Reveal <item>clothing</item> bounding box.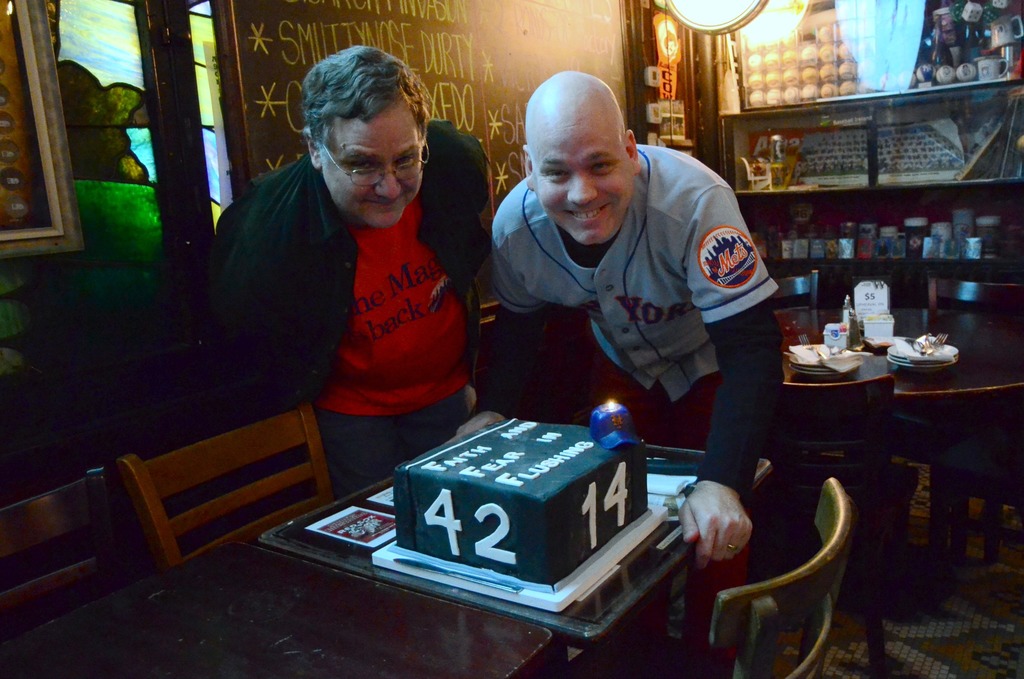
Revealed: <bbox>194, 118, 493, 500</bbox>.
